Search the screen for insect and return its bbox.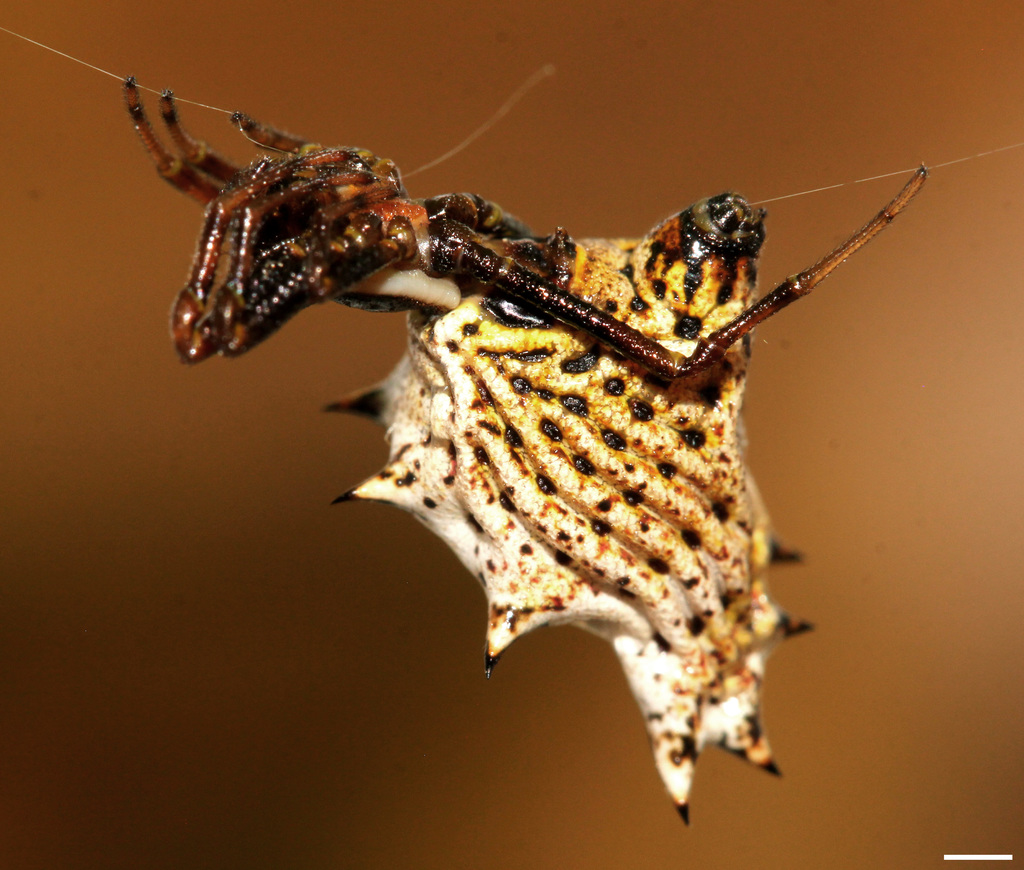
Found: locate(109, 67, 921, 830).
